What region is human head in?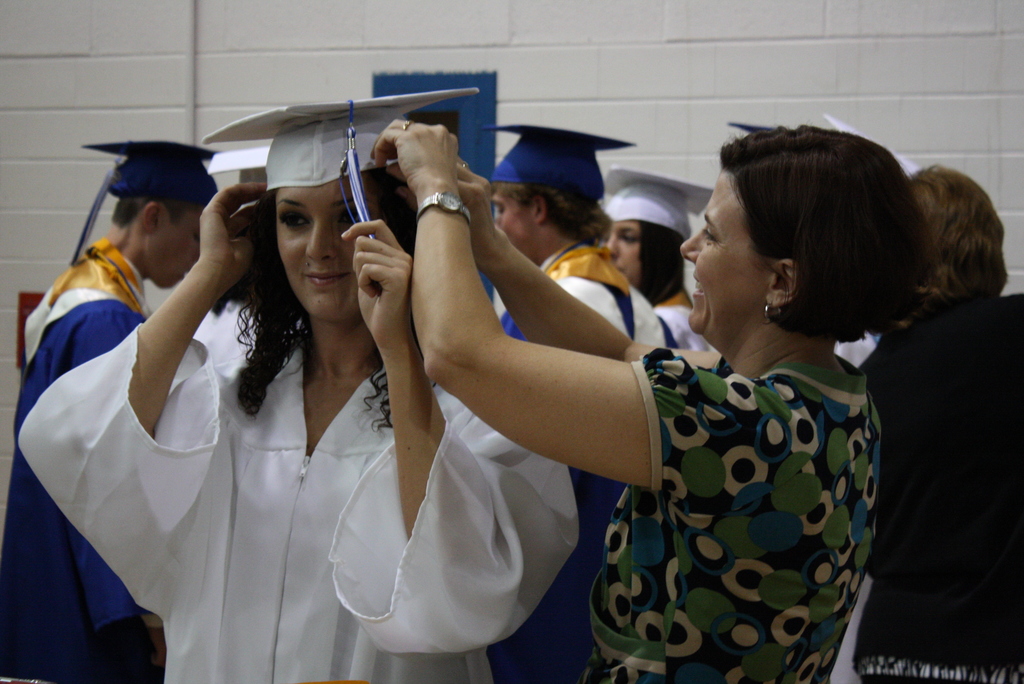
crop(678, 119, 924, 355).
